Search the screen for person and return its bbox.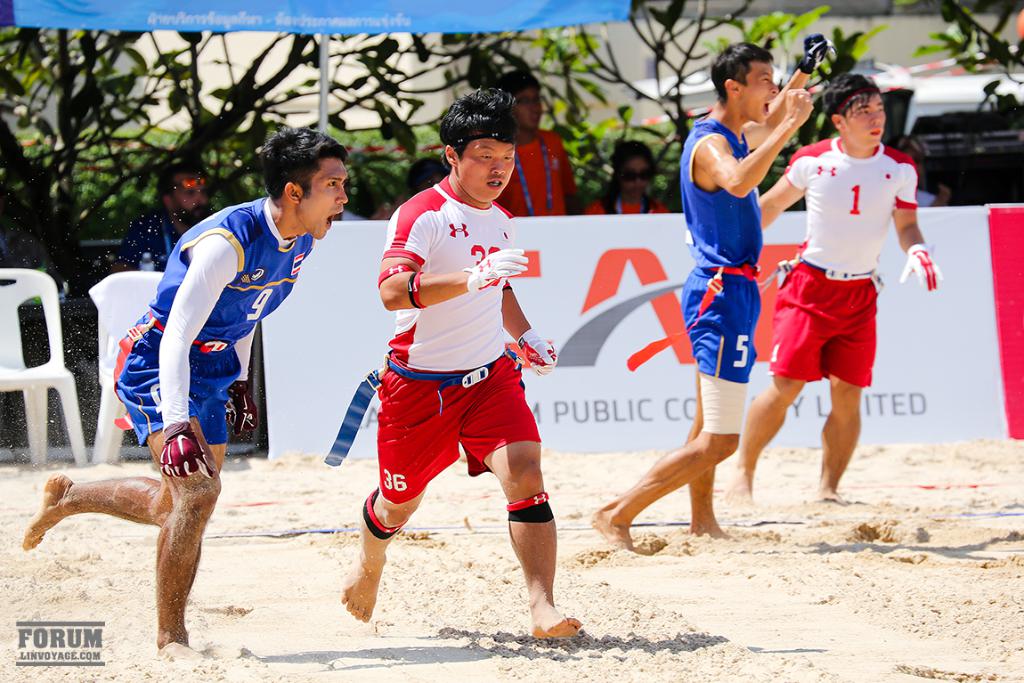
Found: [23, 127, 361, 650].
